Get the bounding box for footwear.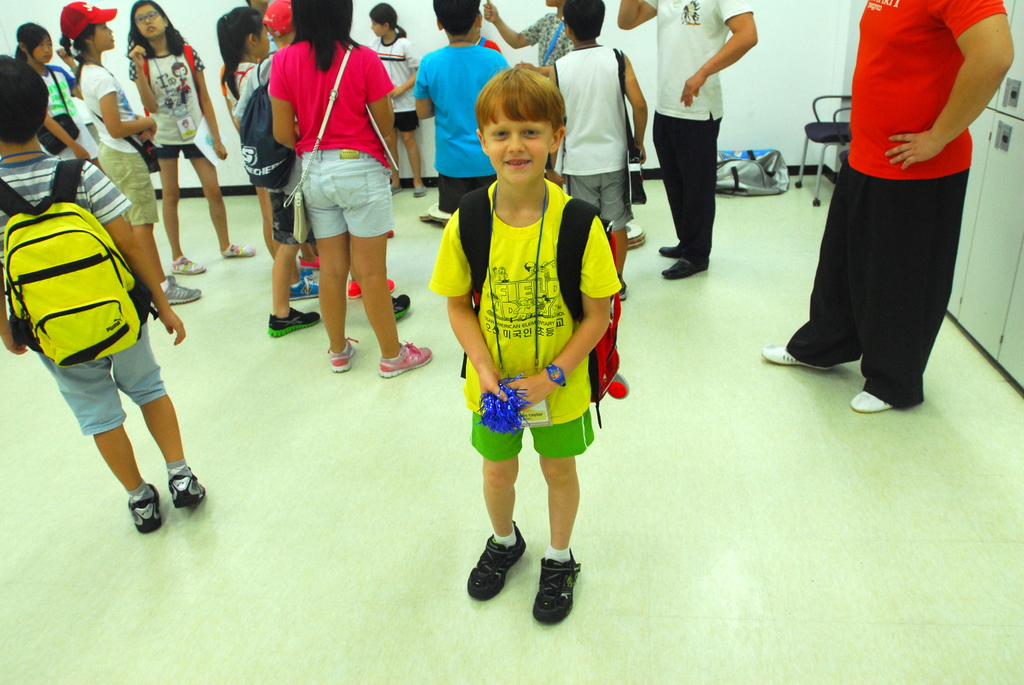
left=287, top=277, right=322, bottom=299.
